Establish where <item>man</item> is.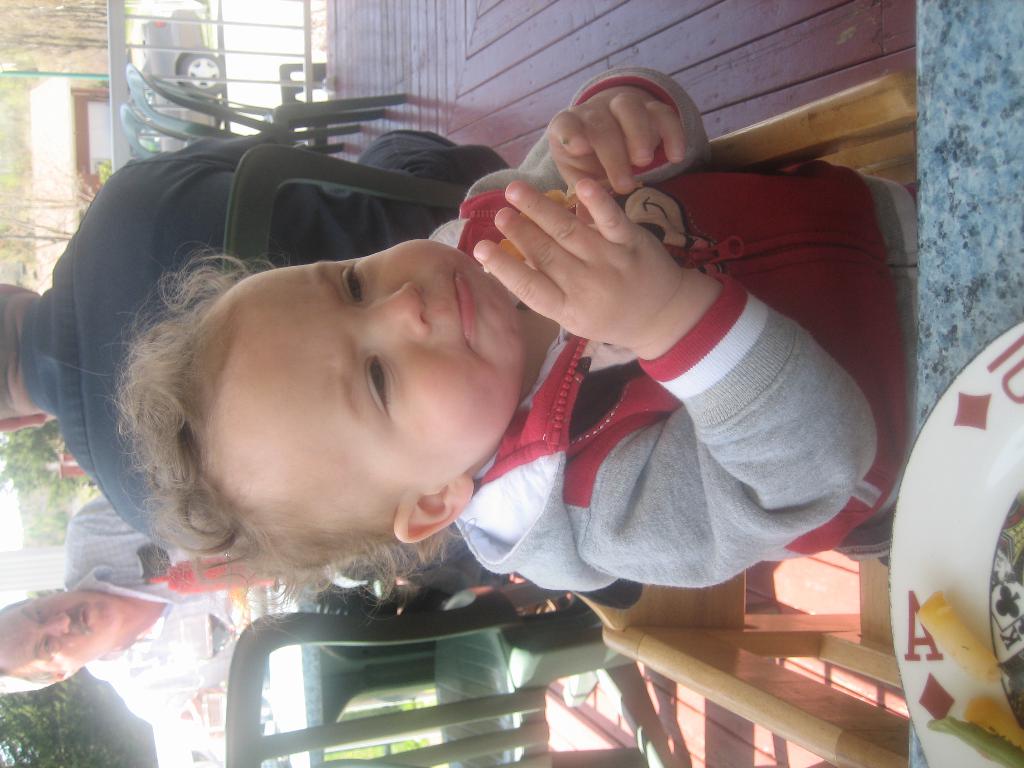
Established at select_region(0, 123, 515, 547).
